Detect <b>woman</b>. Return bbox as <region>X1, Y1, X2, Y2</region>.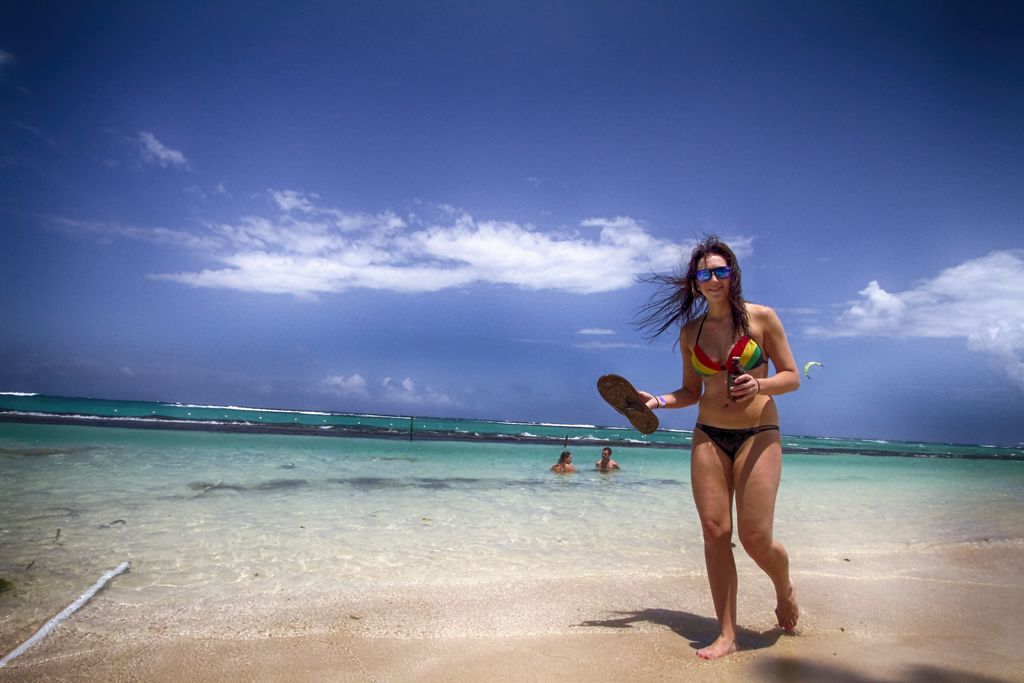
<region>549, 448, 575, 474</region>.
